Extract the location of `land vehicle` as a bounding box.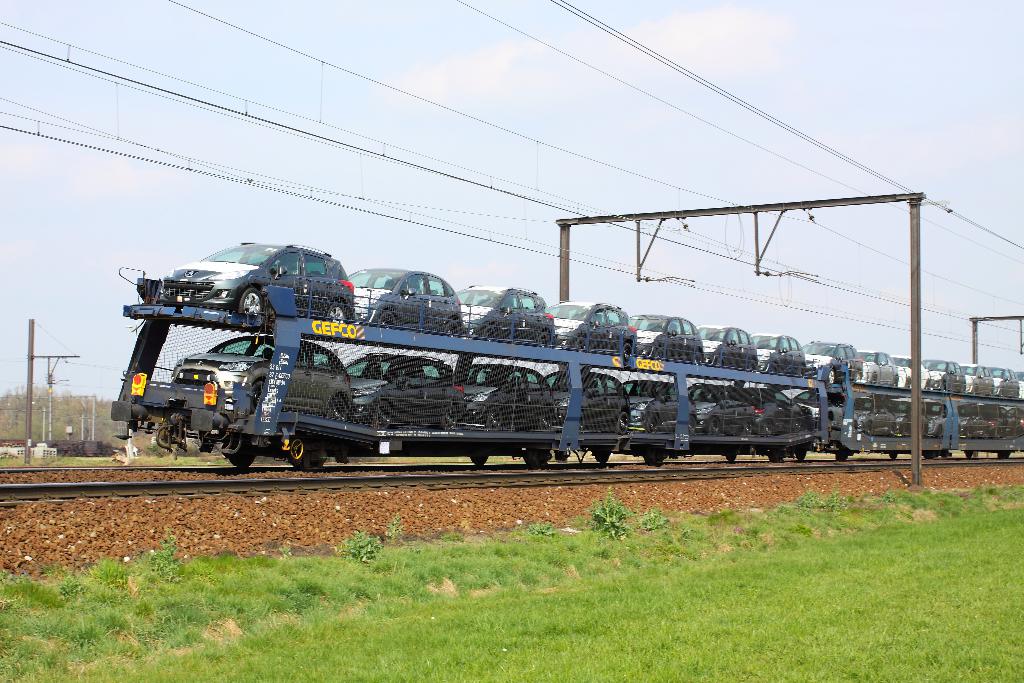
x1=890, y1=357, x2=931, y2=392.
